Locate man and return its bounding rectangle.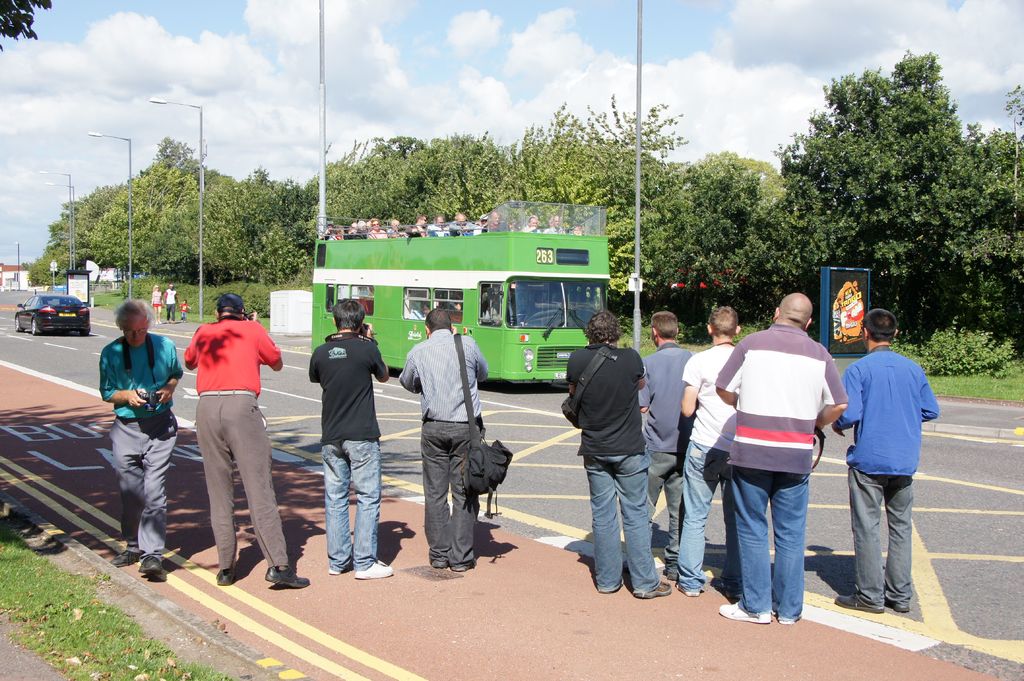
left=397, top=307, right=492, bottom=571.
